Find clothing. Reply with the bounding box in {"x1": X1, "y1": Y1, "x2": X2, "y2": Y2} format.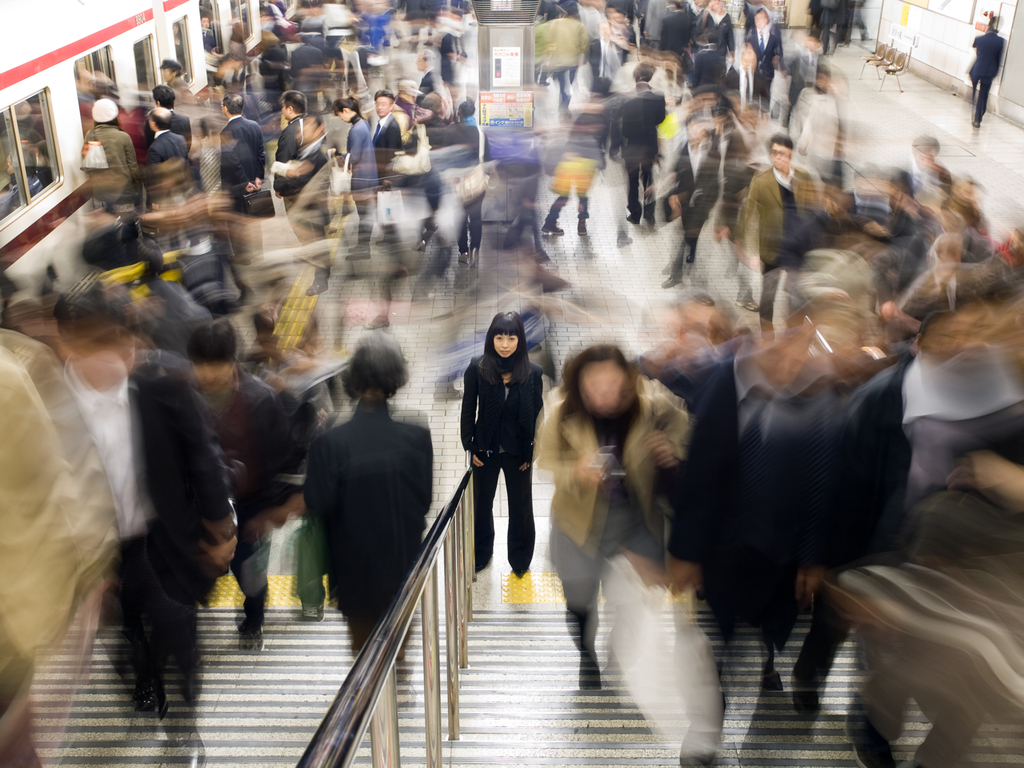
{"x1": 530, "y1": 378, "x2": 703, "y2": 626}.
